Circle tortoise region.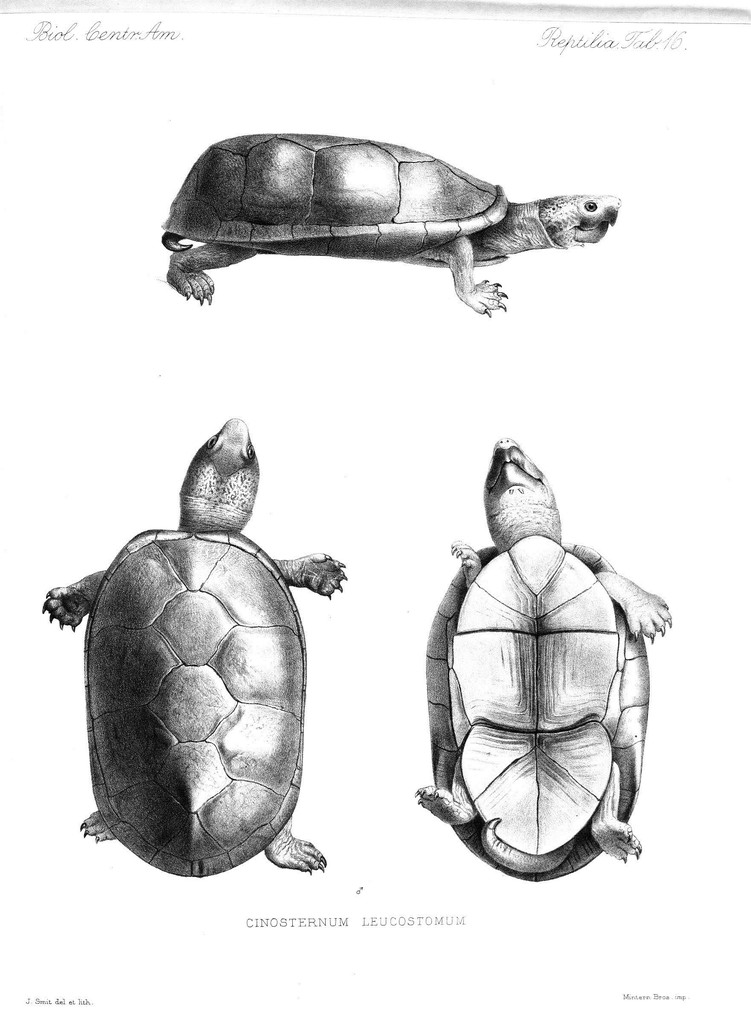
Region: {"x1": 409, "y1": 436, "x2": 674, "y2": 886}.
